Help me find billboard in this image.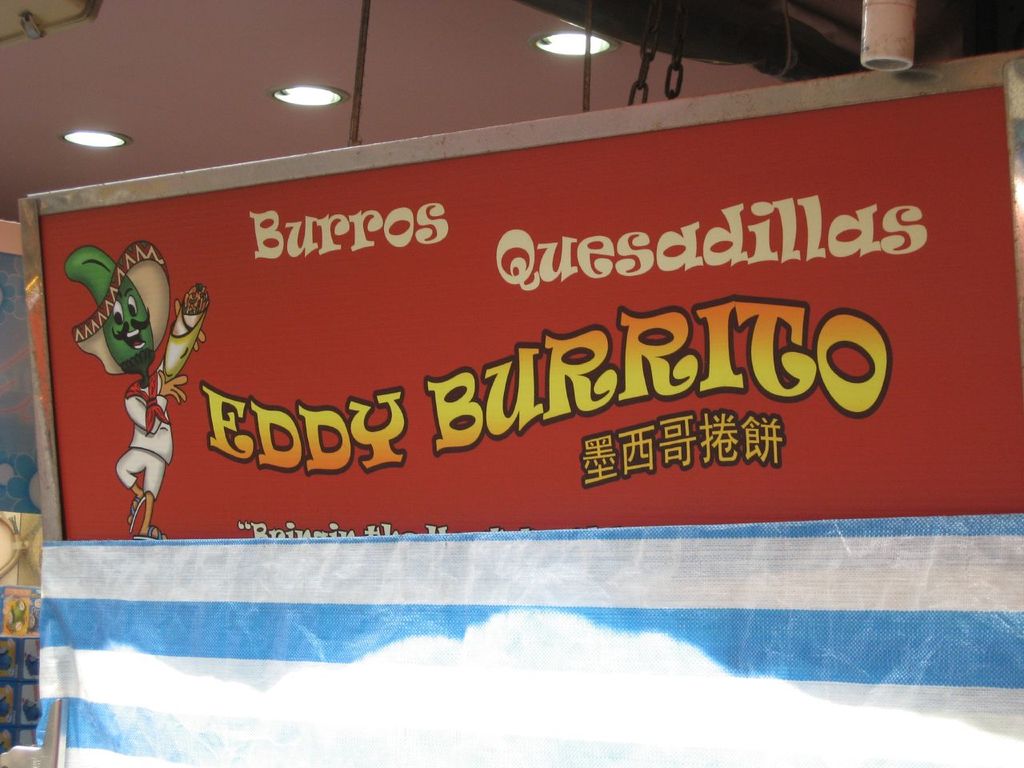
Found it: bbox=(86, 99, 1023, 521).
